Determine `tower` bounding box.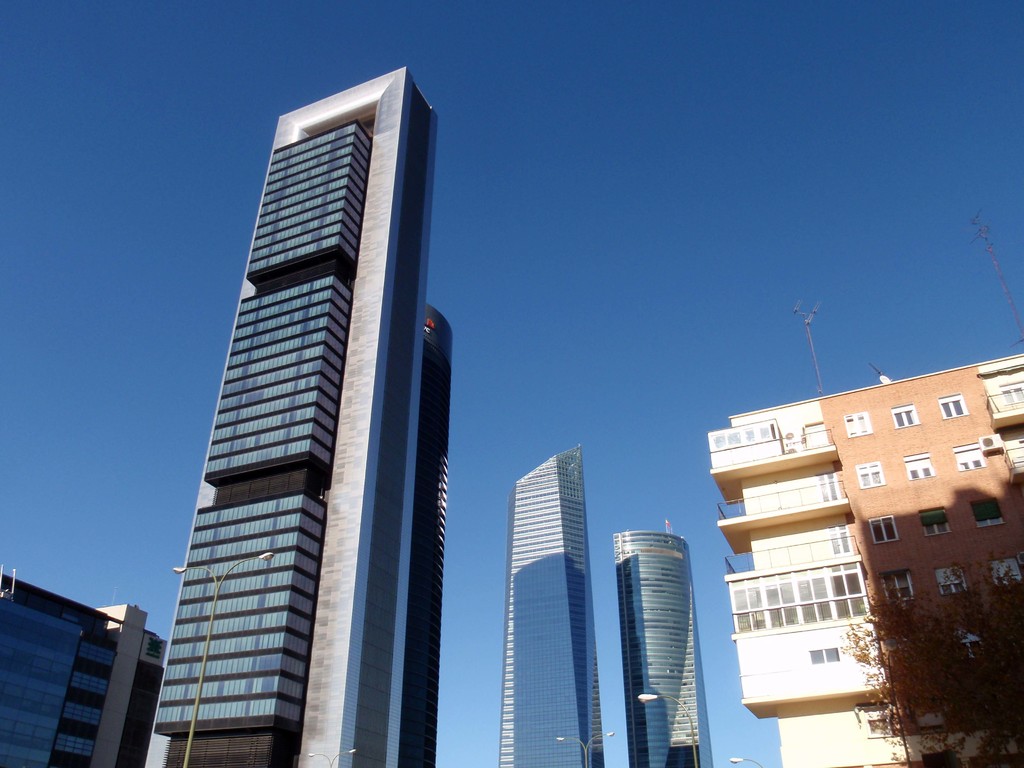
Determined: (left=395, top=294, right=459, bottom=767).
